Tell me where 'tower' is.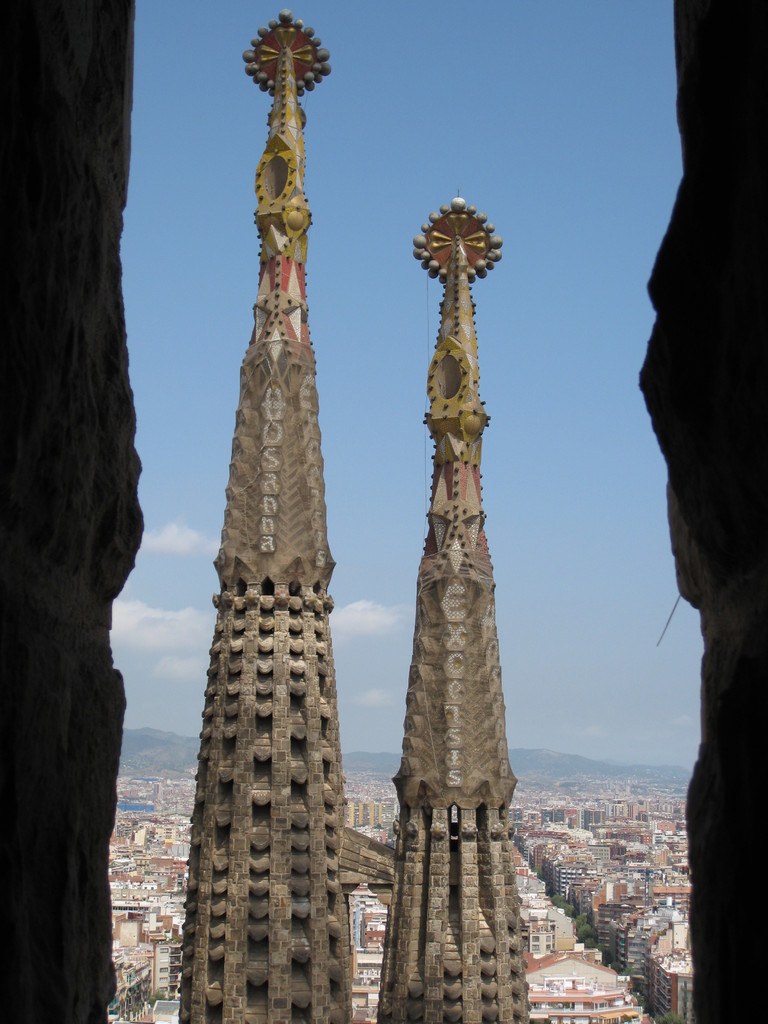
'tower' is at 363, 192, 532, 1023.
